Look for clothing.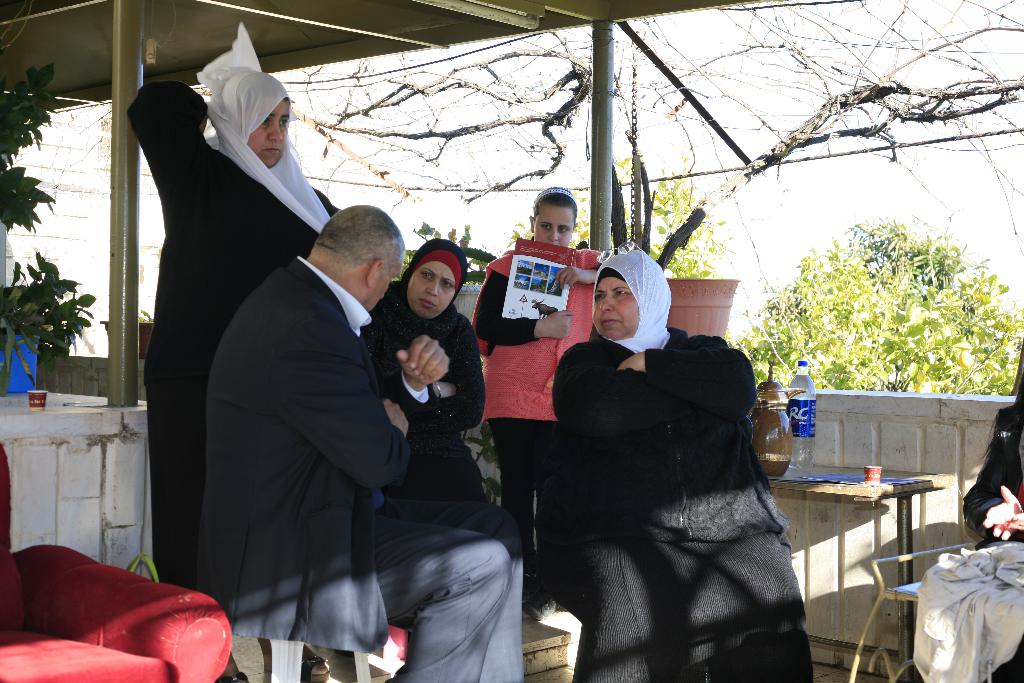
Found: detection(540, 274, 817, 677).
